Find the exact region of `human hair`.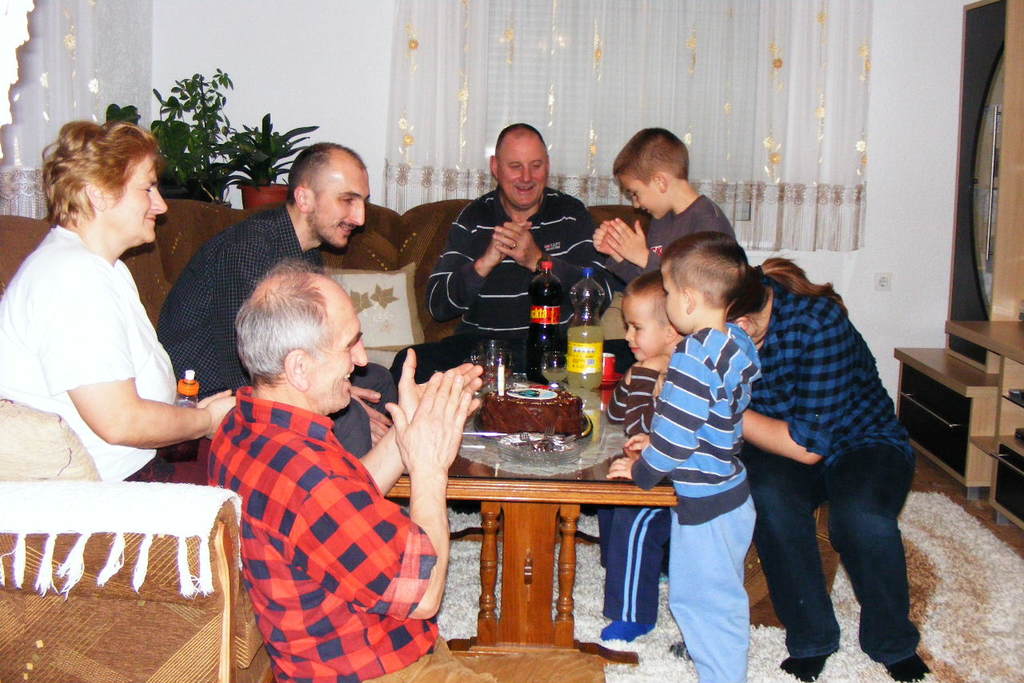
Exact region: bbox=(625, 271, 673, 322).
